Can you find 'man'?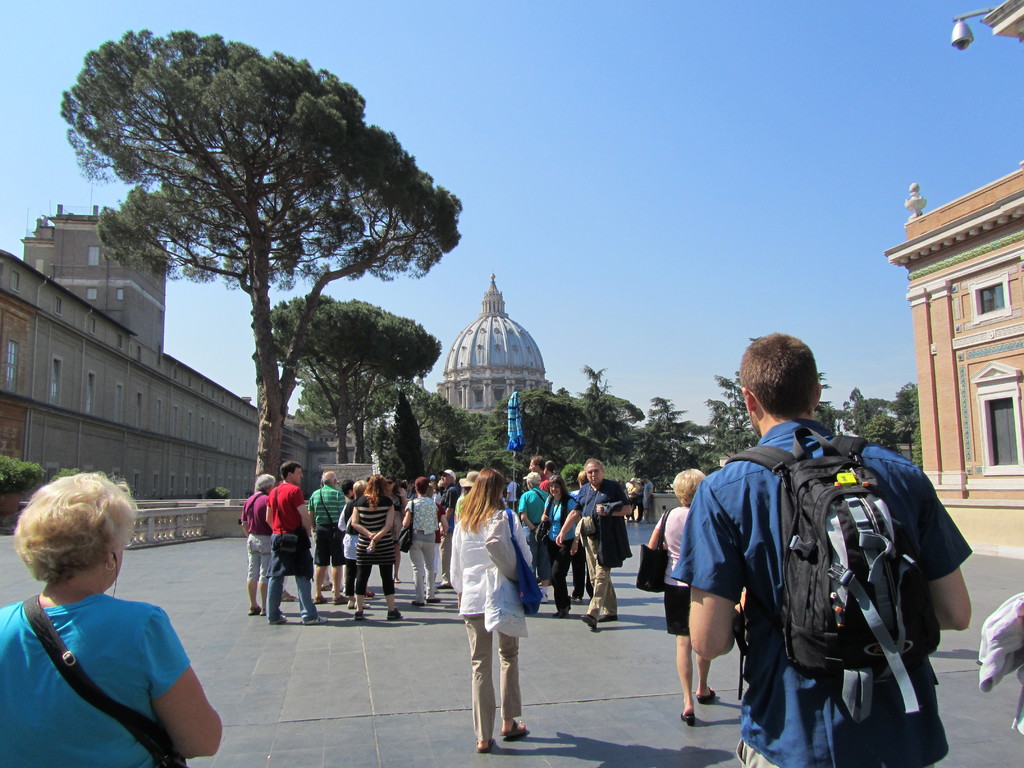
Yes, bounding box: BBox(555, 457, 633, 633).
